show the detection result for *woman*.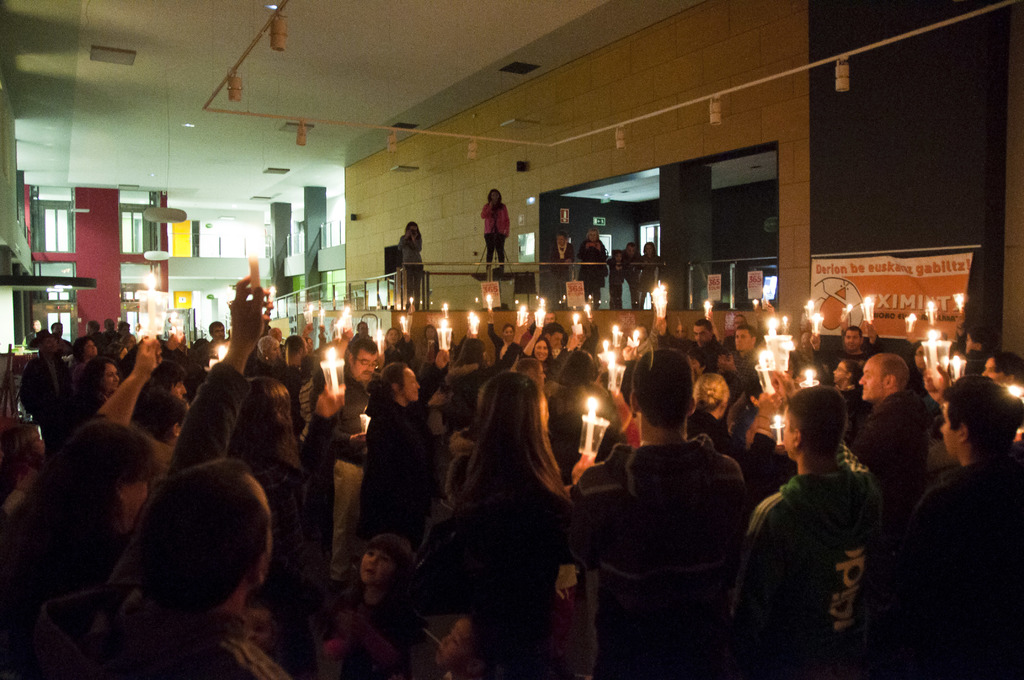
(x1=72, y1=337, x2=100, y2=398).
